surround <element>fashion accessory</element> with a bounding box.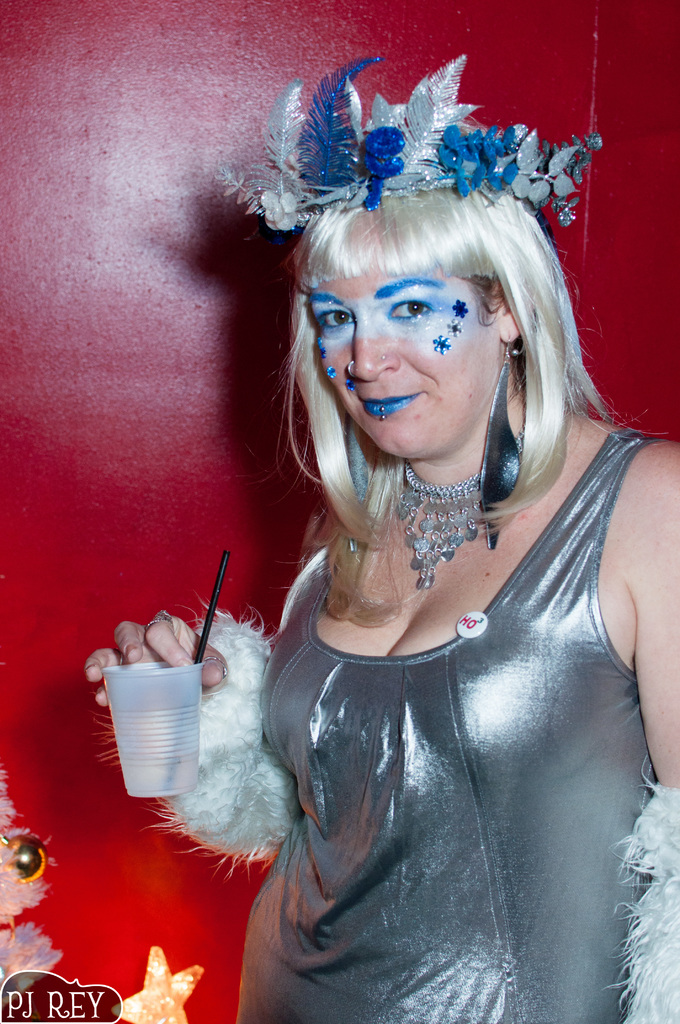
x1=144, y1=606, x2=175, y2=630.
